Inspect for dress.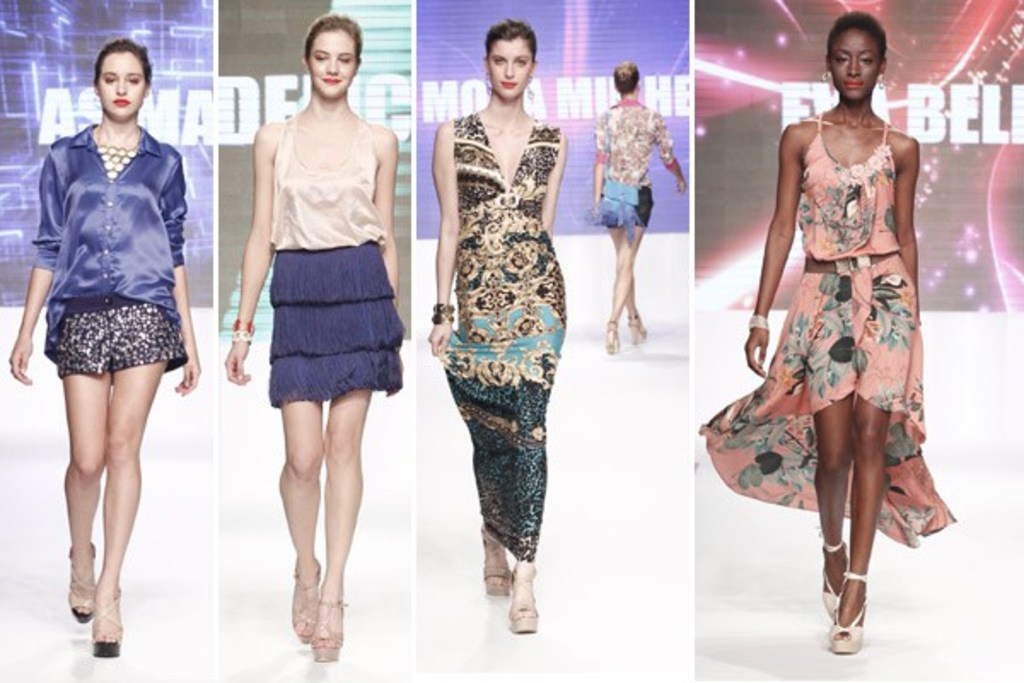
Inspection: l=439, t=109, r=563, b=560.
